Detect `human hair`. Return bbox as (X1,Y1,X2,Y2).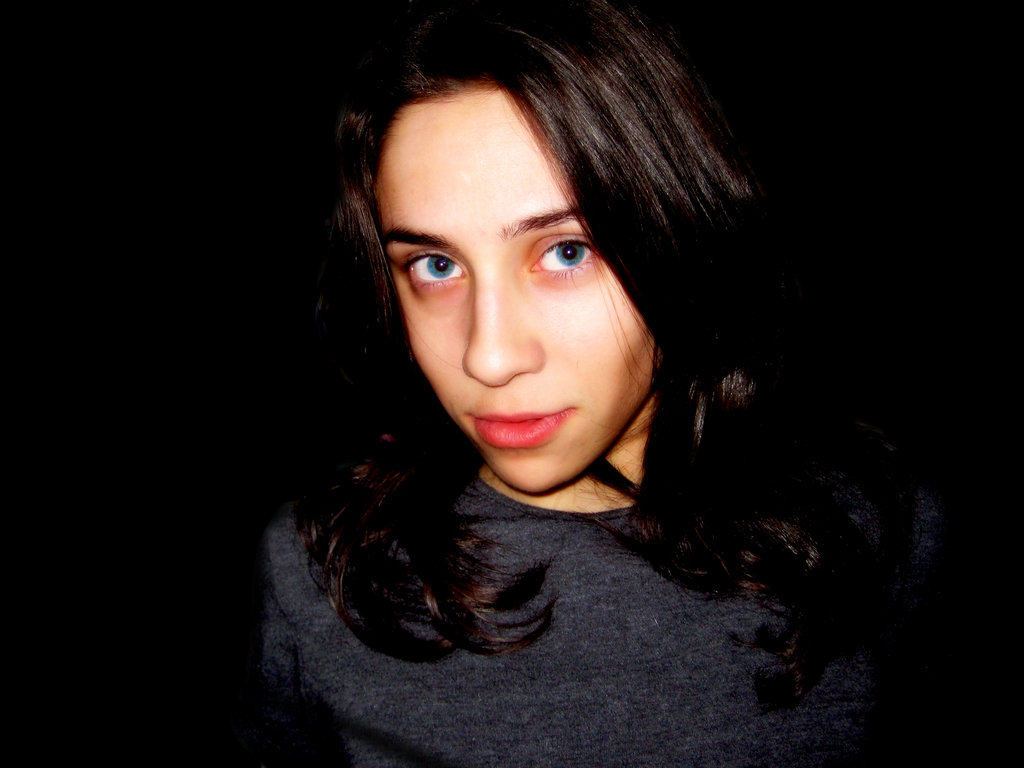
(263,20,888,700).
